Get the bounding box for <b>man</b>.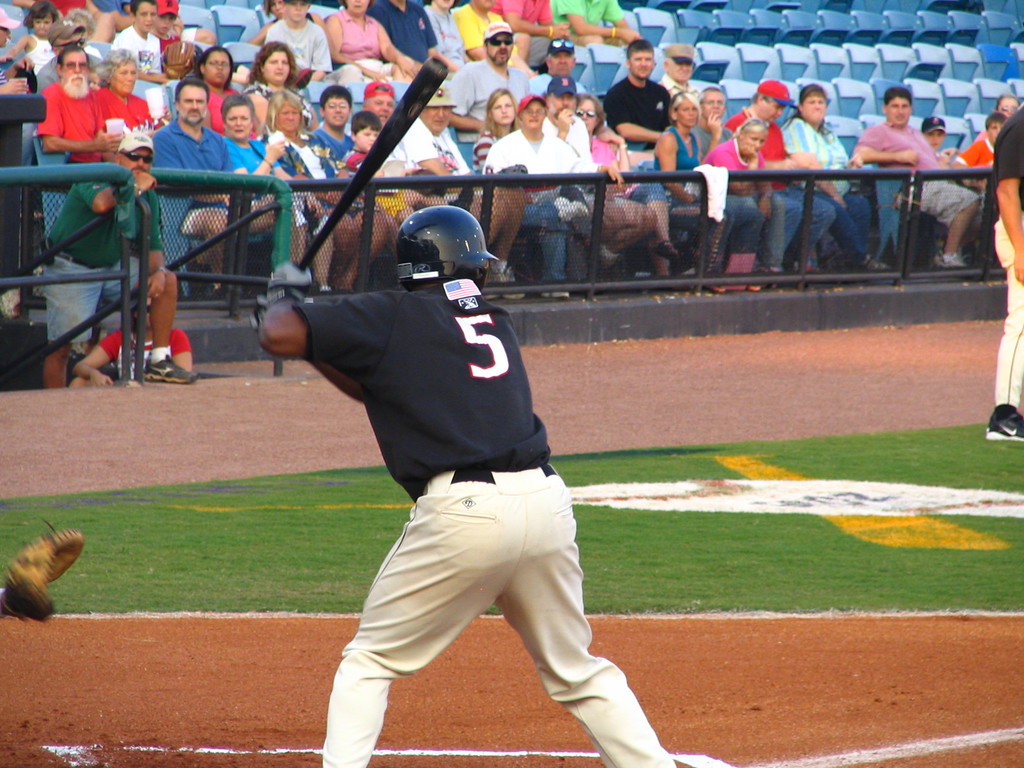
rect(657, 44, 706, 118).
